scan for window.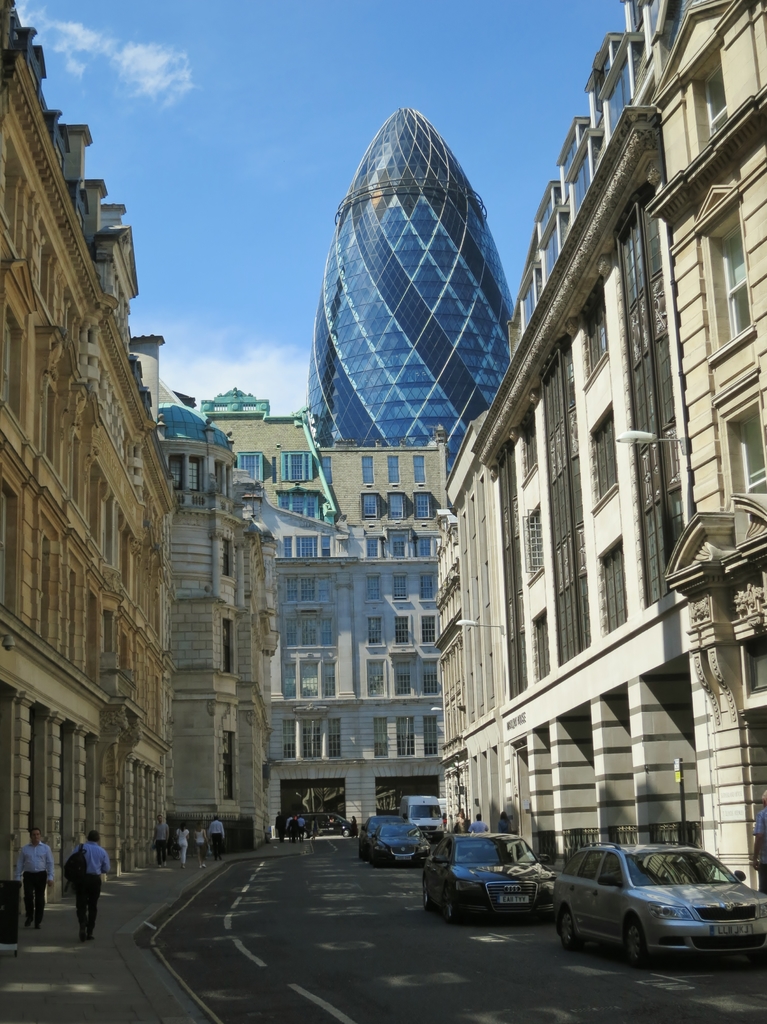
Scan result: l=304, t=617, r=318, b=641.
